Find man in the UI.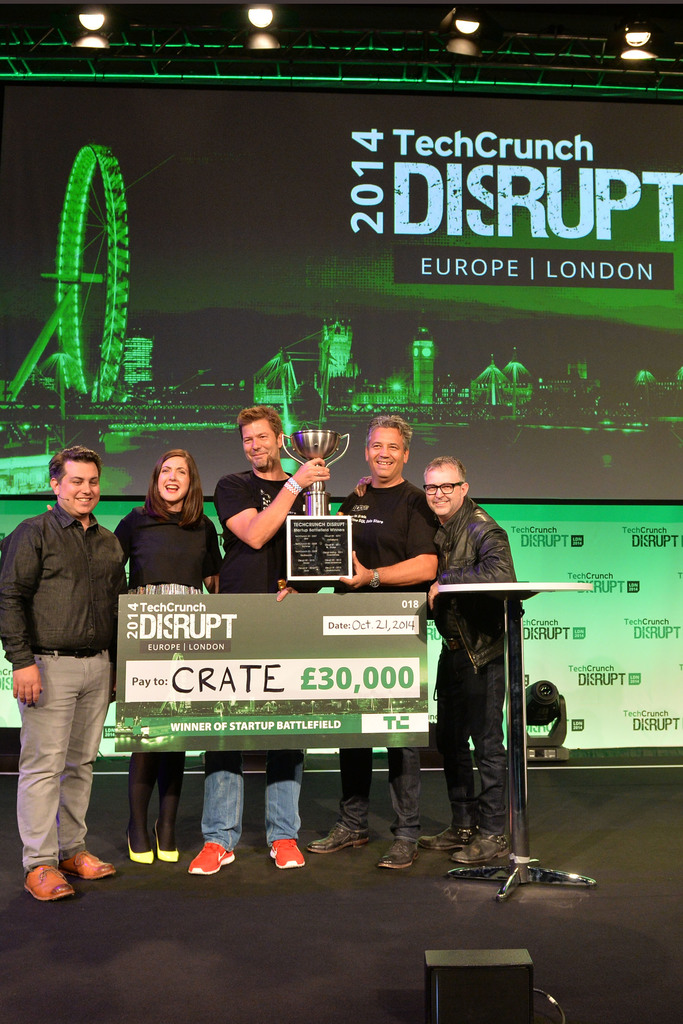
UI element at (341, 452, 519, 870).
